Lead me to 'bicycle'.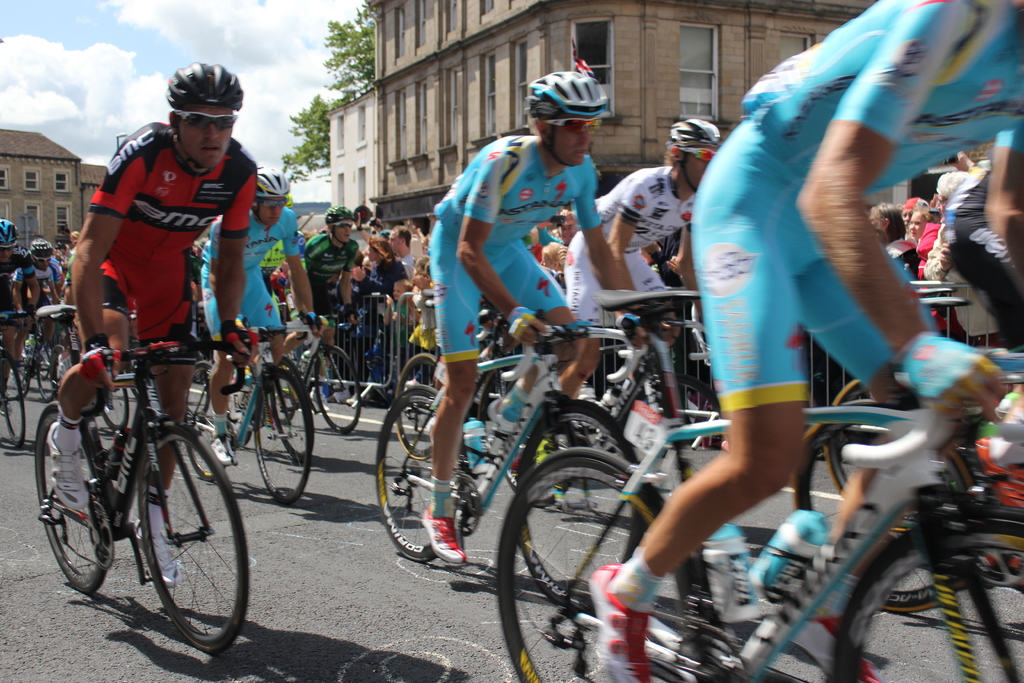
Lead to BBox(33, 309, 258, 650).
